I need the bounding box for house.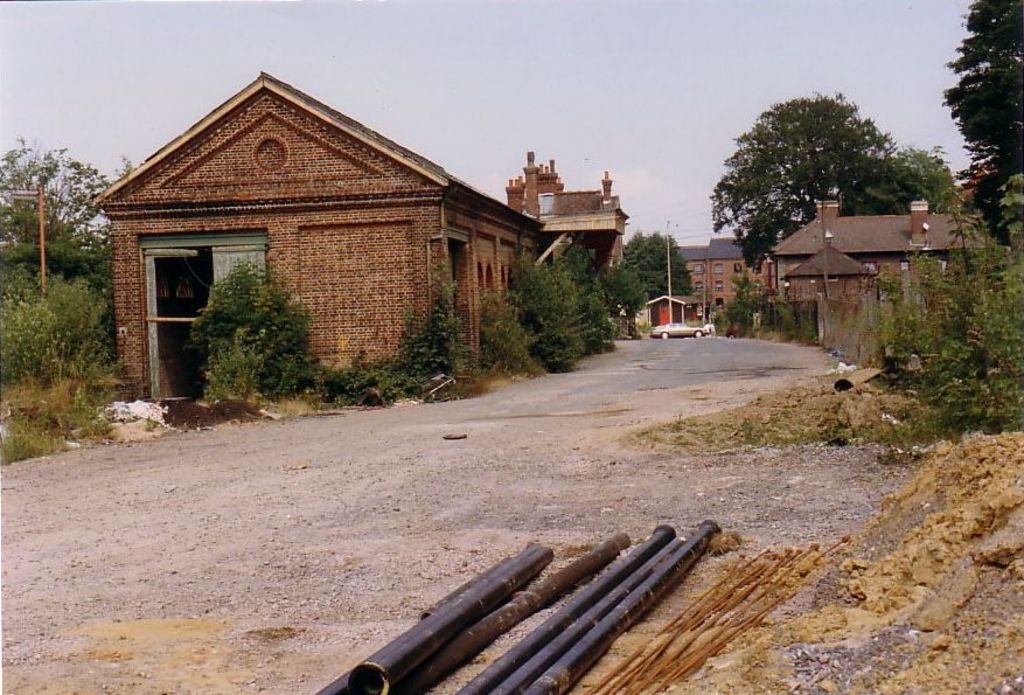
Here it is: <bbox>747, 202, 984, 373</bbox>.
